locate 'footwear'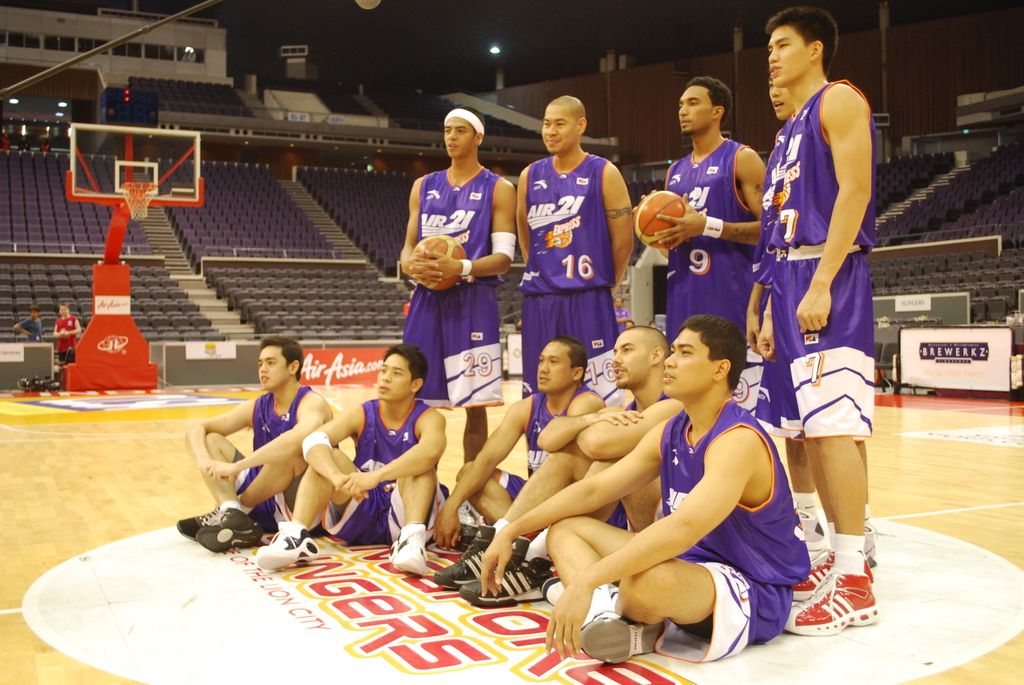
460, 543, 552, 611
